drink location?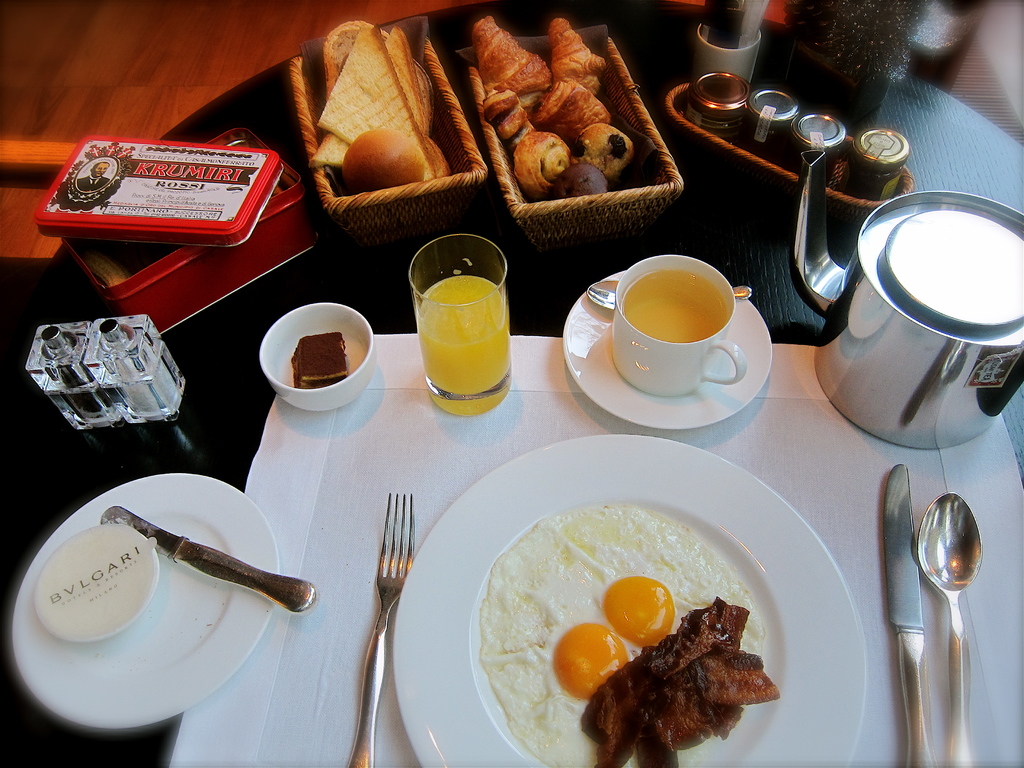
(419, 276, 513, 419)
